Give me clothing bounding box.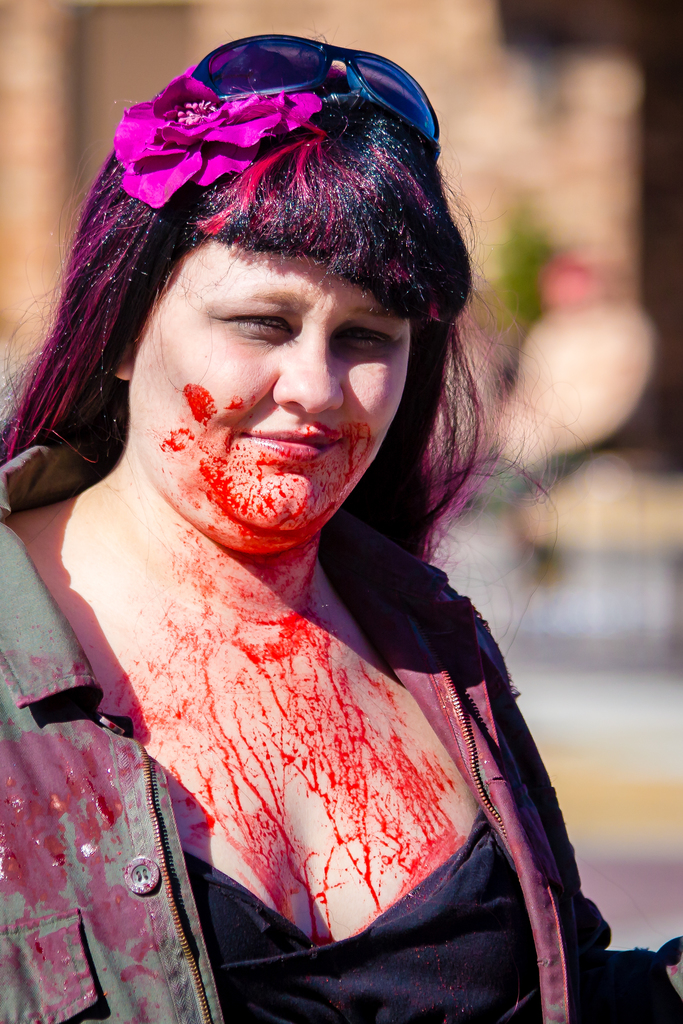
<bbox>0, 438, 682, 1023</bbox>.
